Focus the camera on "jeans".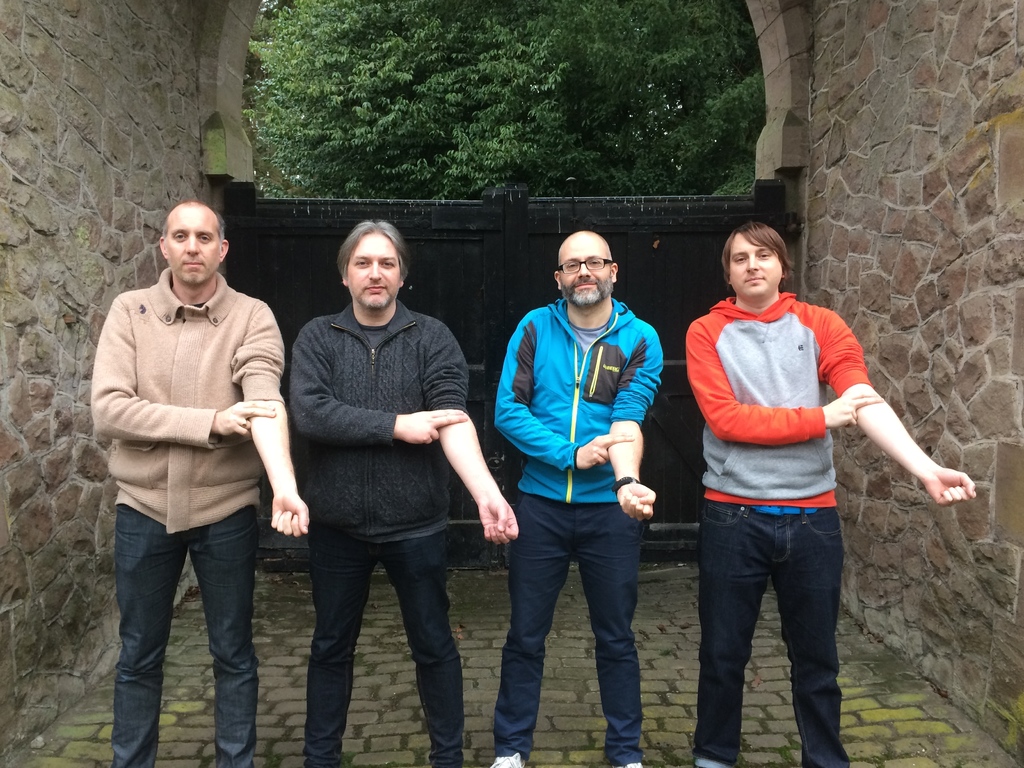
Focus region: 112 493 264 754.
